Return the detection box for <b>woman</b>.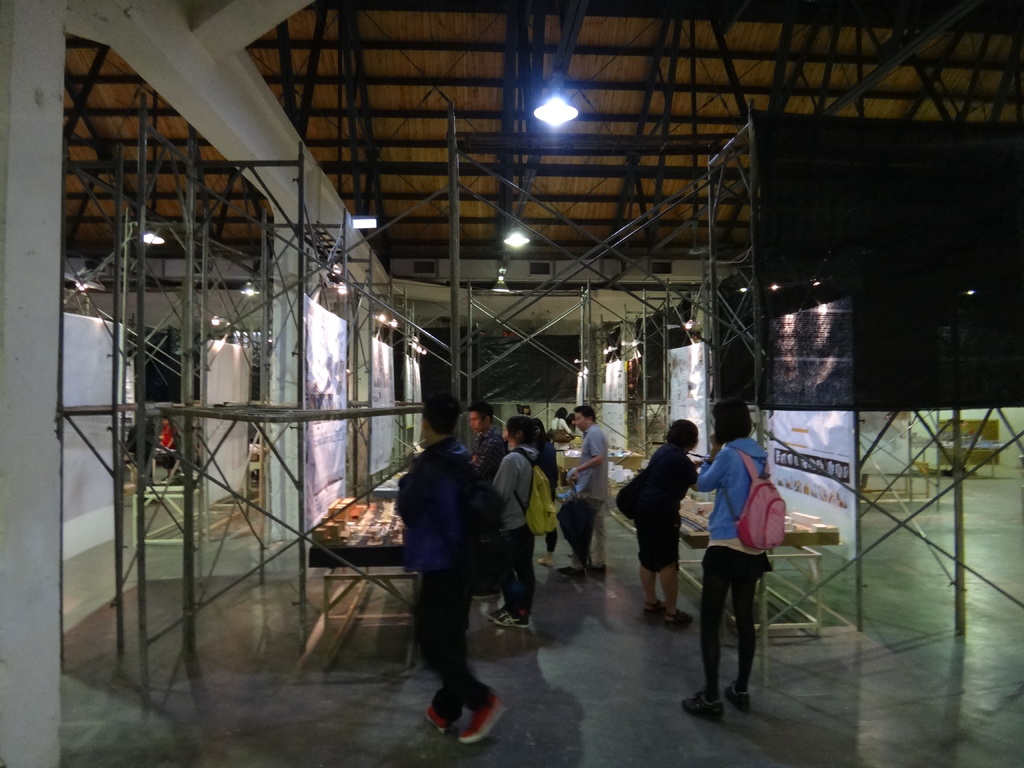
crop(545, 403, 580, 465).
